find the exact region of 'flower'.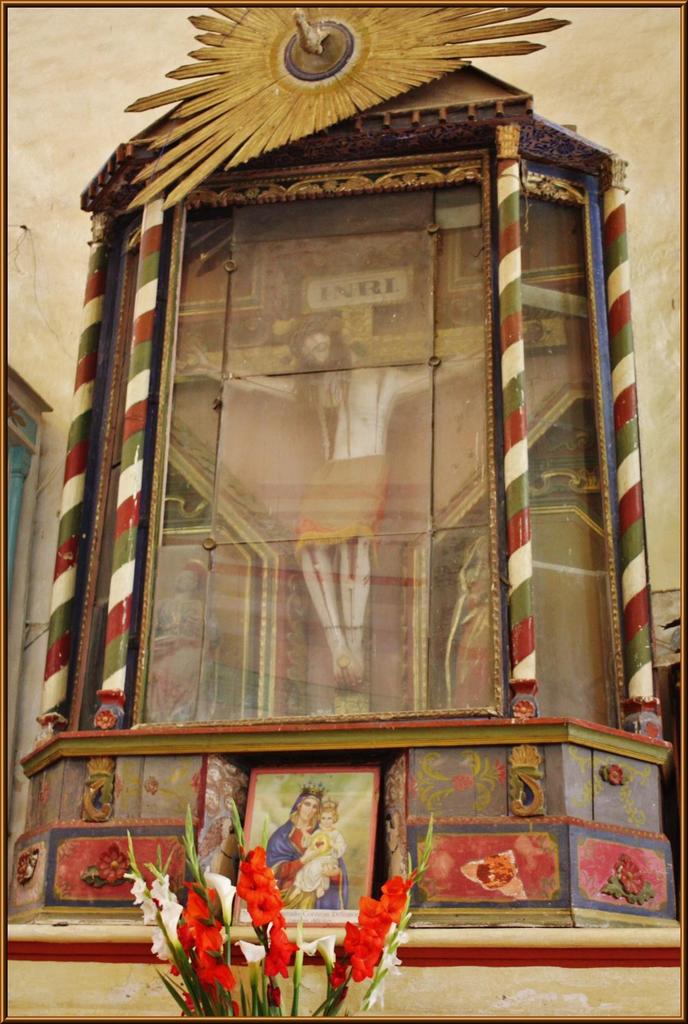
Exact region: {"left": 452, "top": 772, "right": 473, "bottom": 788}.
